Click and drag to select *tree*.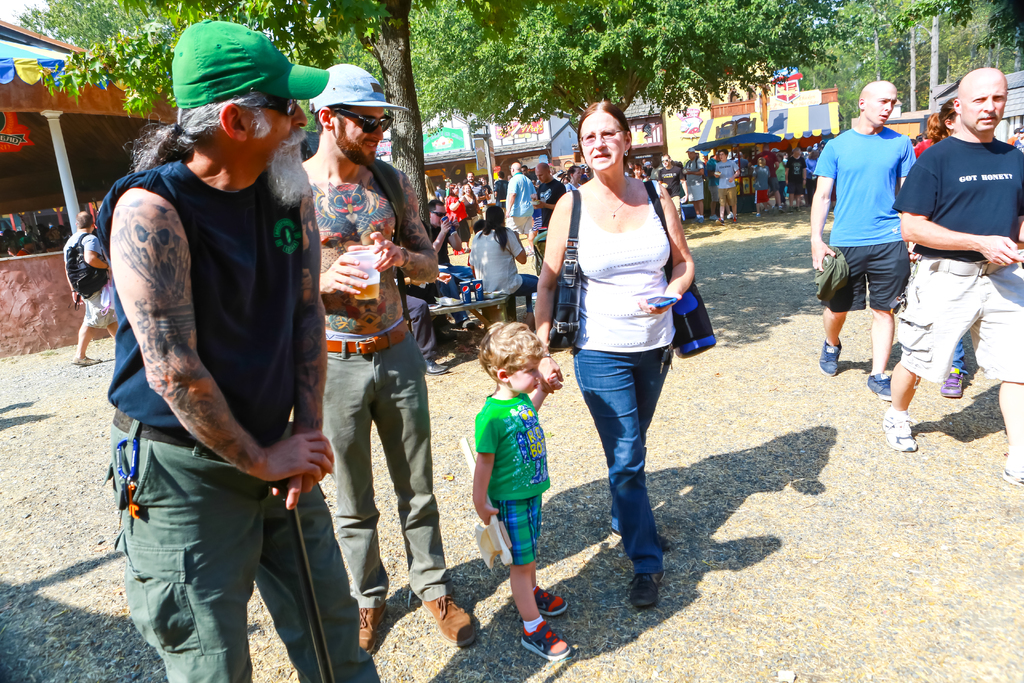
Selection: <box>36,0,429,226</box>.
